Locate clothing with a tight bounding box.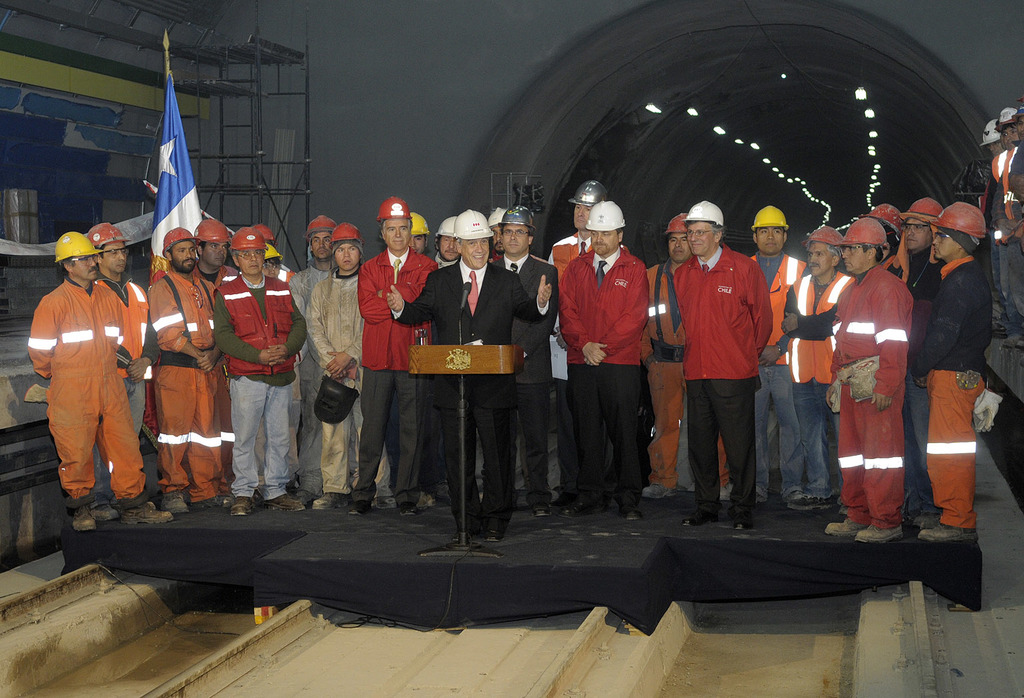
554 248 648 500.
